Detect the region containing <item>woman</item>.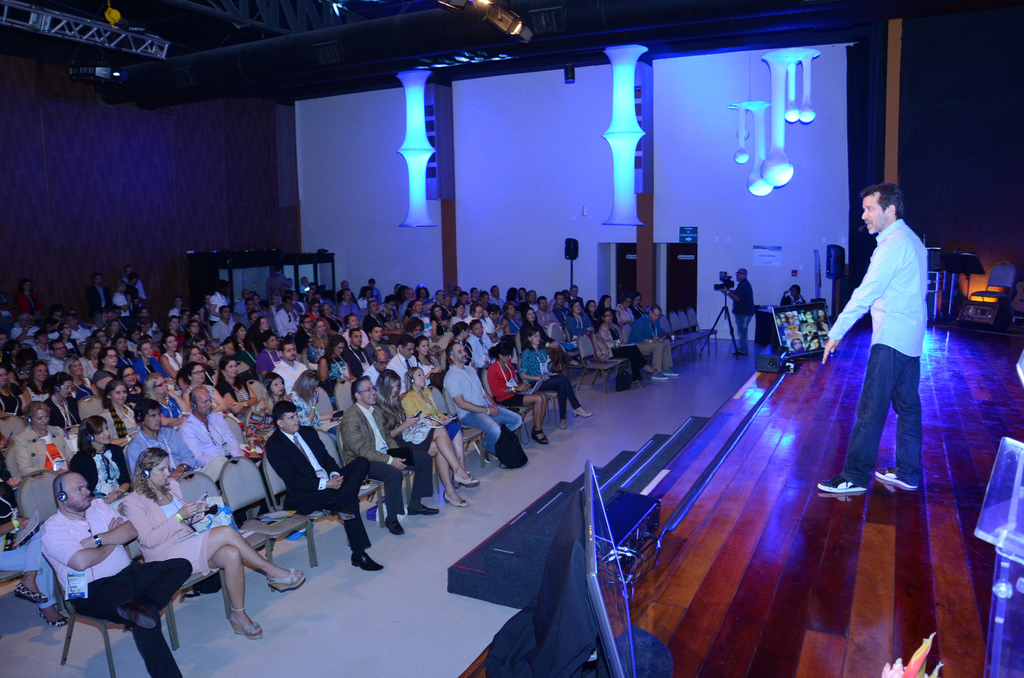
crop(81, 419, 126, 510).
